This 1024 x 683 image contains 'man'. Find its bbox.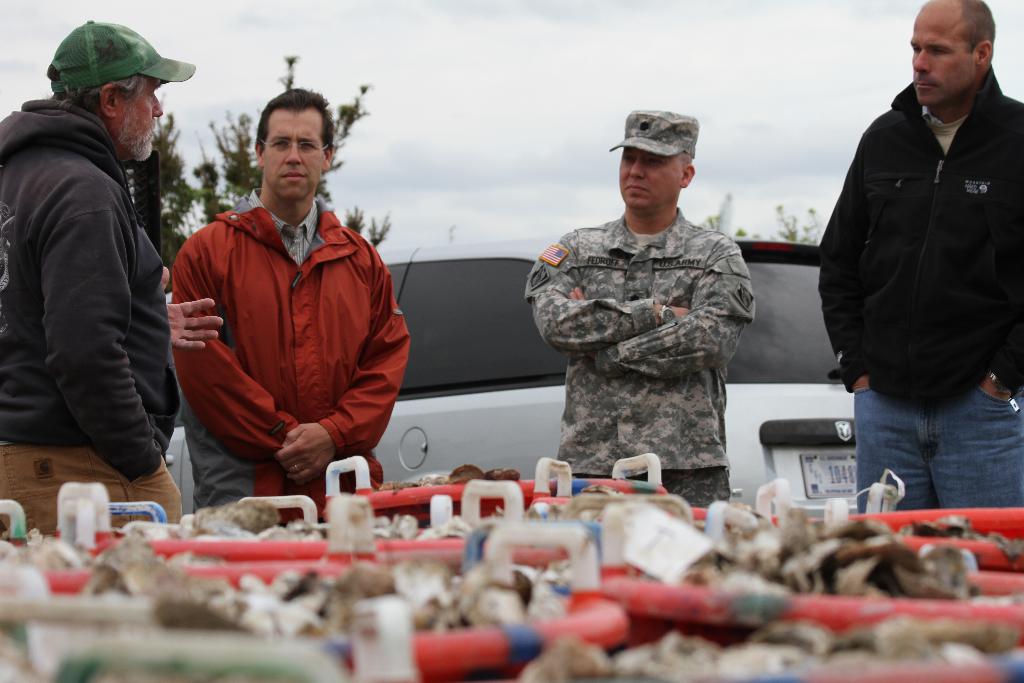
left=817, top=0, right=1023, bottom=523.
